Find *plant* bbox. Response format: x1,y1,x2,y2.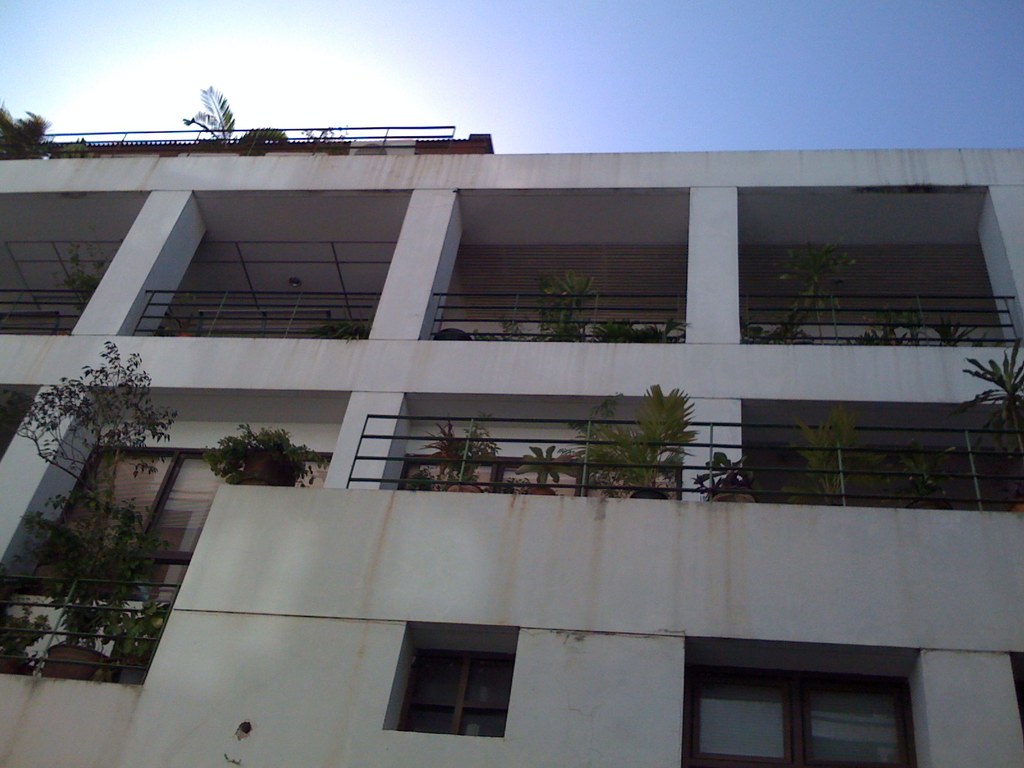
66,237,116,314.
